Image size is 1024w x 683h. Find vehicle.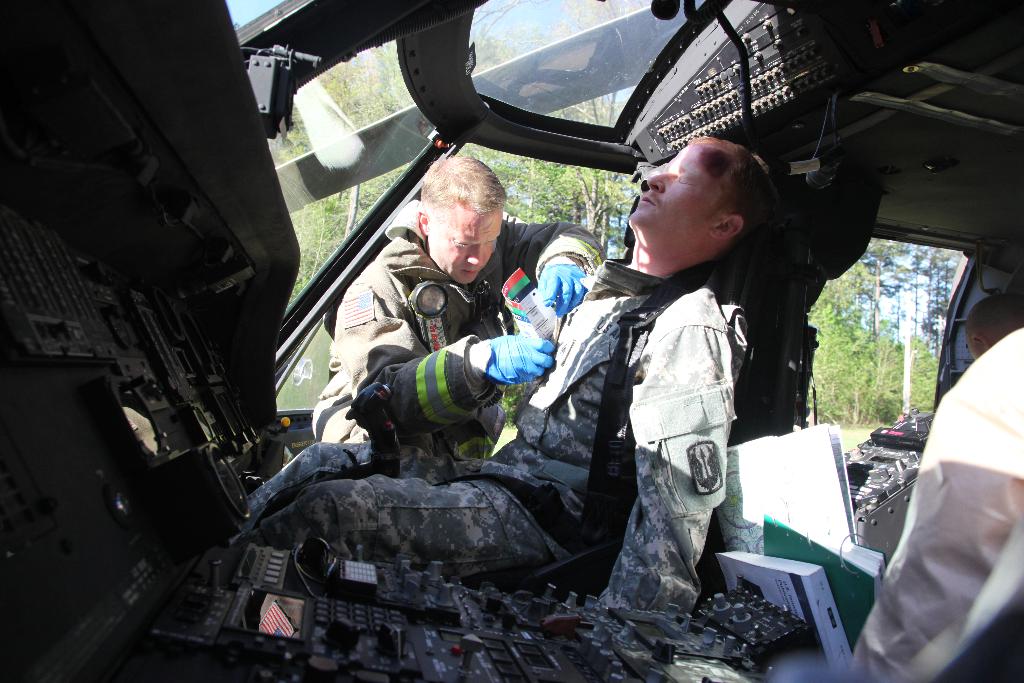
{"x1": 122, "y1": 24, "x2": 885, "y2": 610}.
